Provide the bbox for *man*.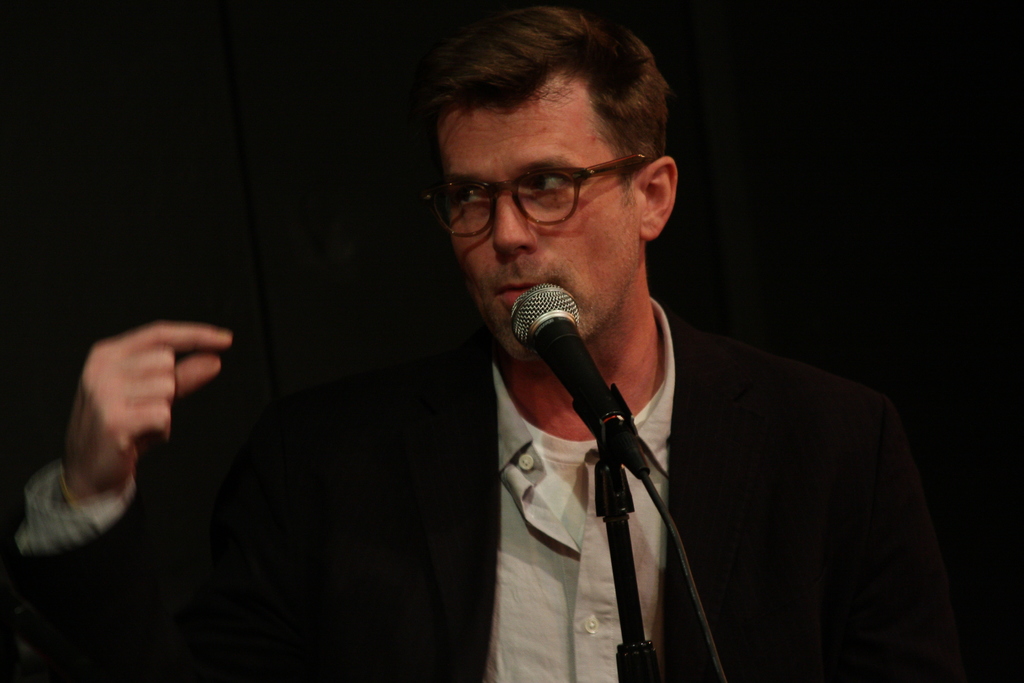
[x1=217, y1=30, x2=931, y2=681].
